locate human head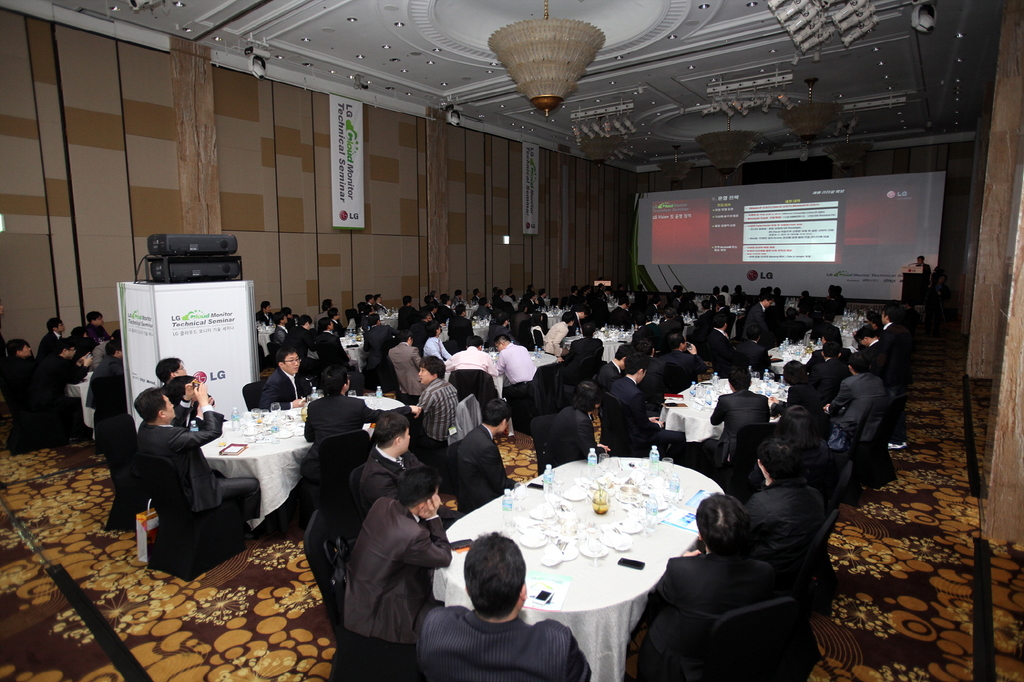
crop(774, 404, 822, 459)
